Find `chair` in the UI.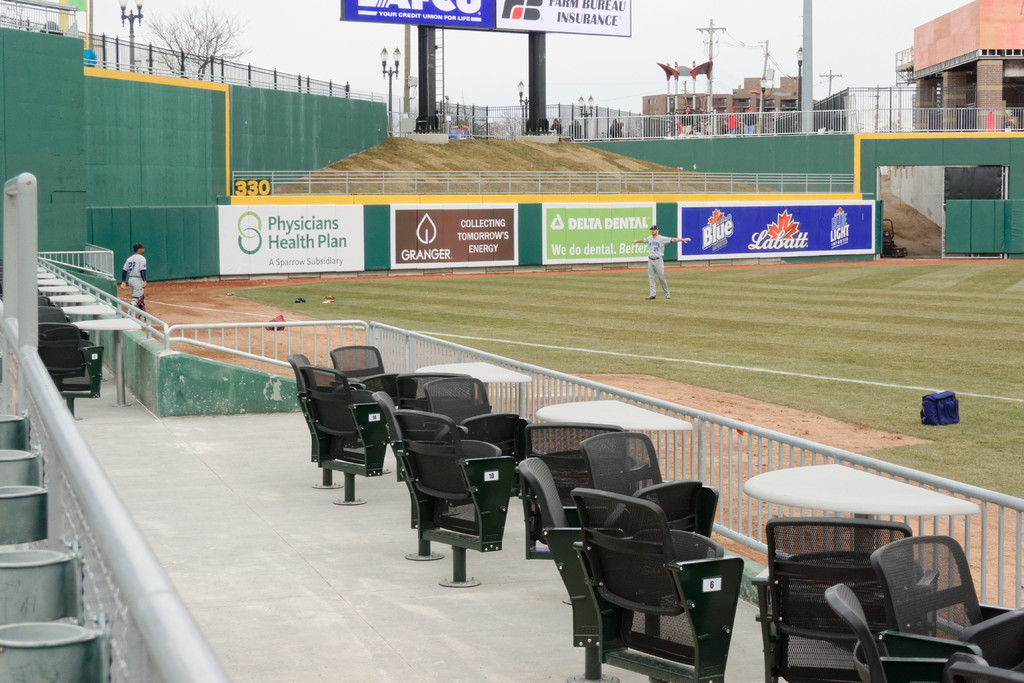
UI element at left=304, top=367, right=394, bottom=505.
